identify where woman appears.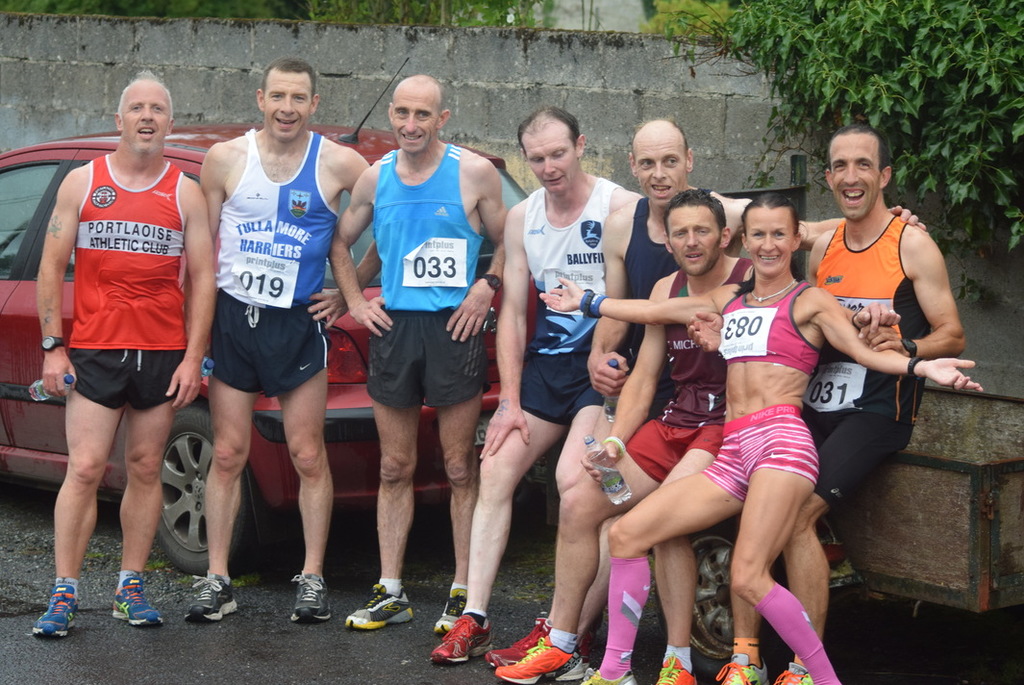
Appears at pyautogui.locateOnScreen(536, 191, 985, 684).
